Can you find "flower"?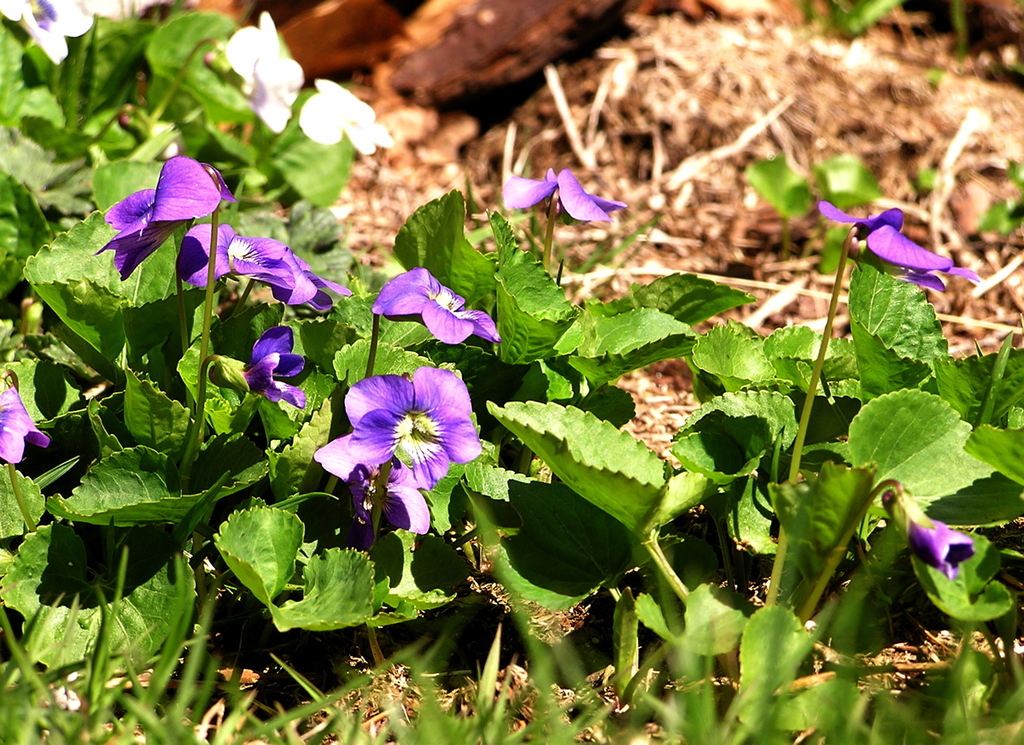
Yes, bounding box: [888,491,978,579].
